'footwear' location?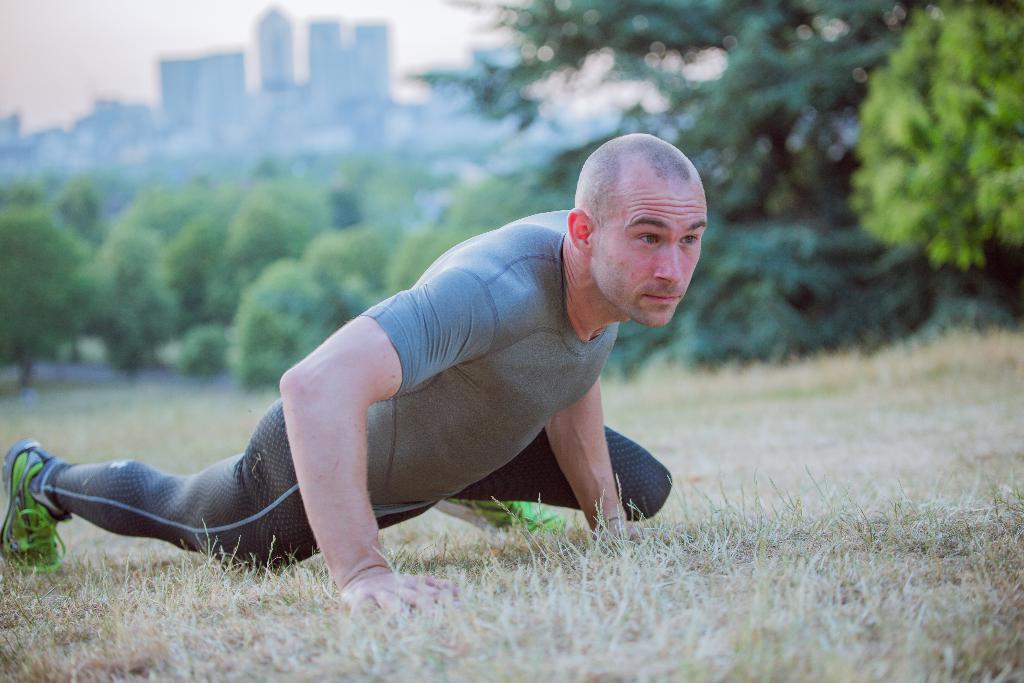
{"x1": 0, "y1": 436, "x2": 60, "y2": 572}
